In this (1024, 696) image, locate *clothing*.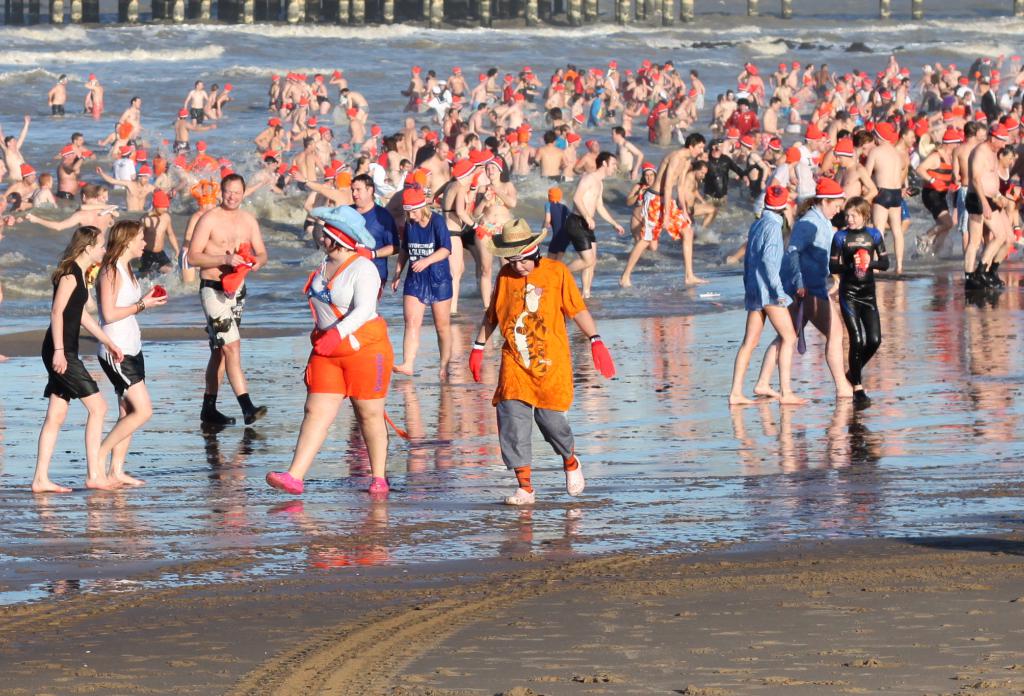
Bounding box: {"x1": 787, "y1": 209, "x2": 844, "y2": 310}.
